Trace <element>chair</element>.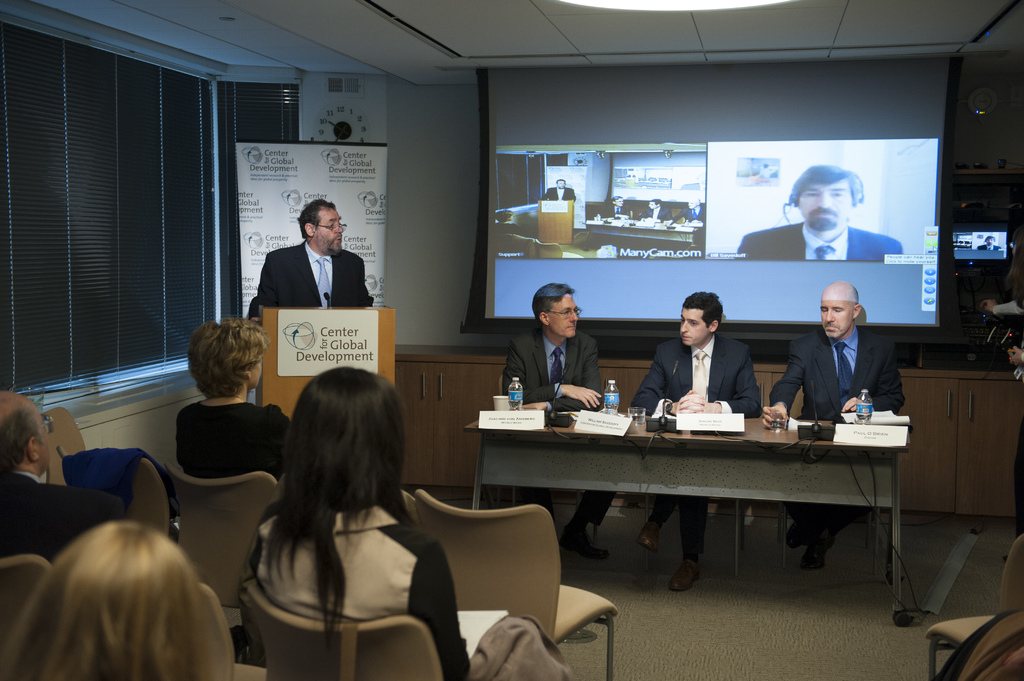
Traced to (left=55, top=442, right=182, bottom=549).
